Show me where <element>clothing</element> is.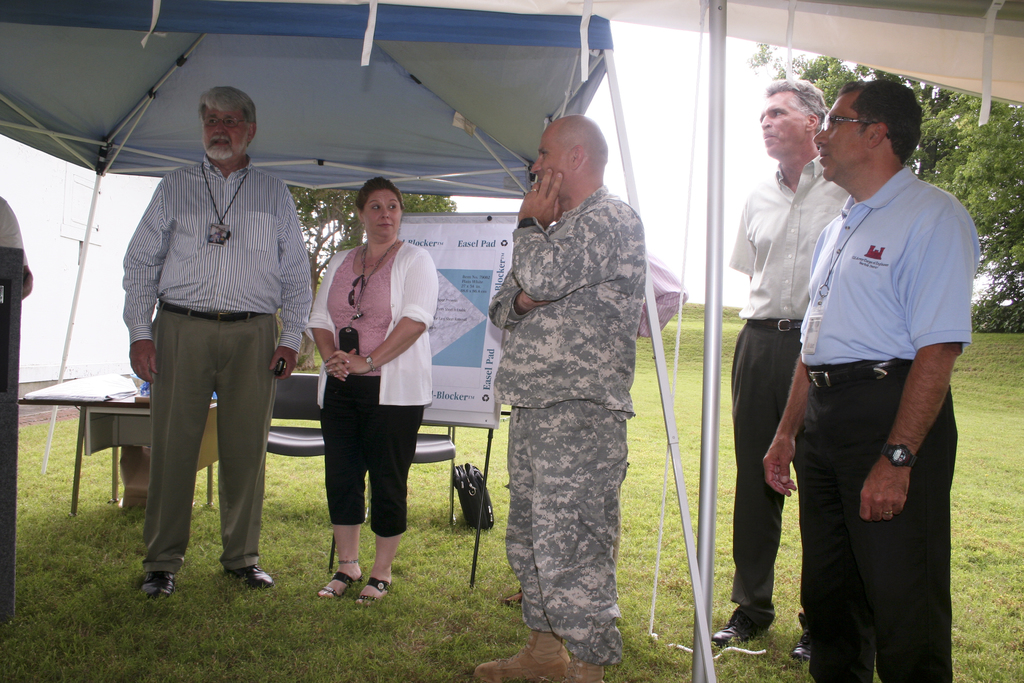
<element>clothing</element> is at Rect(774, 129, 973, 584).
